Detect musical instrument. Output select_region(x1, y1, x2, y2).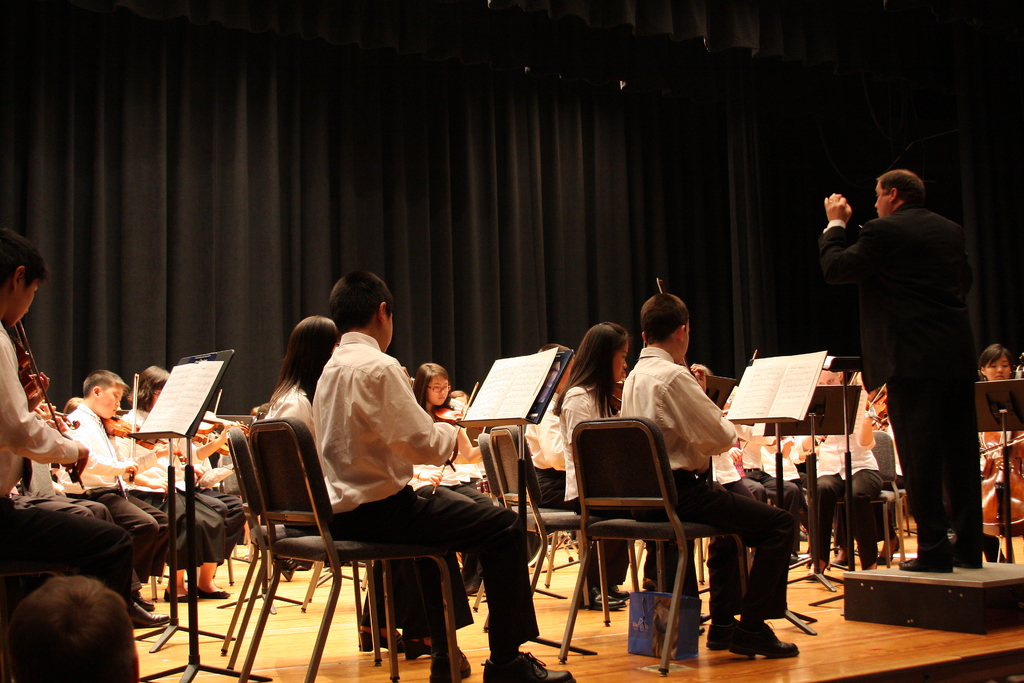
select_region(610, 370, 634, 409).
